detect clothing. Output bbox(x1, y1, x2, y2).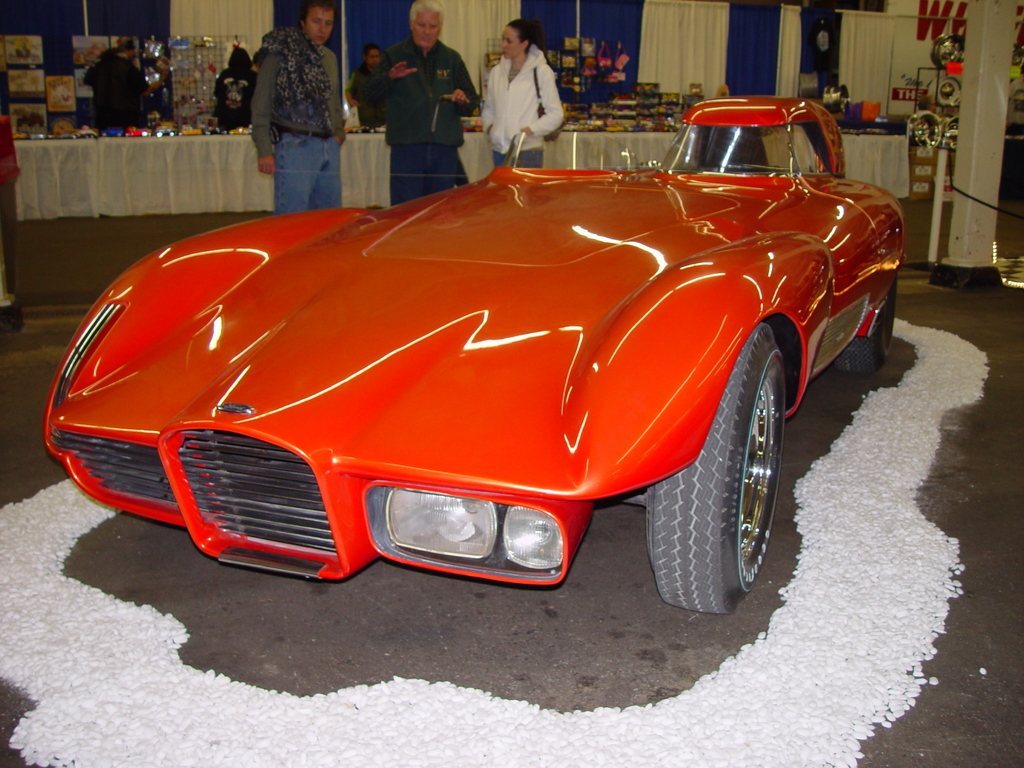
bbox(252, 22, 346, 213).
